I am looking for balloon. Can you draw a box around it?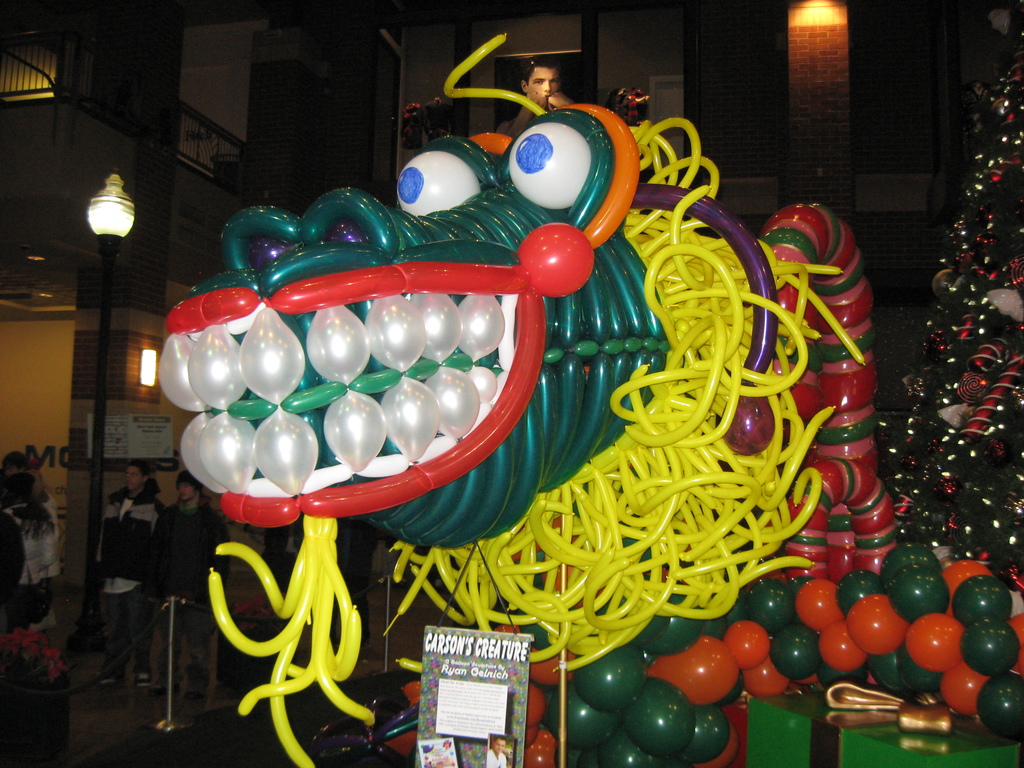
Sure, the bounding box is box=[768, 618, 821, 689].
